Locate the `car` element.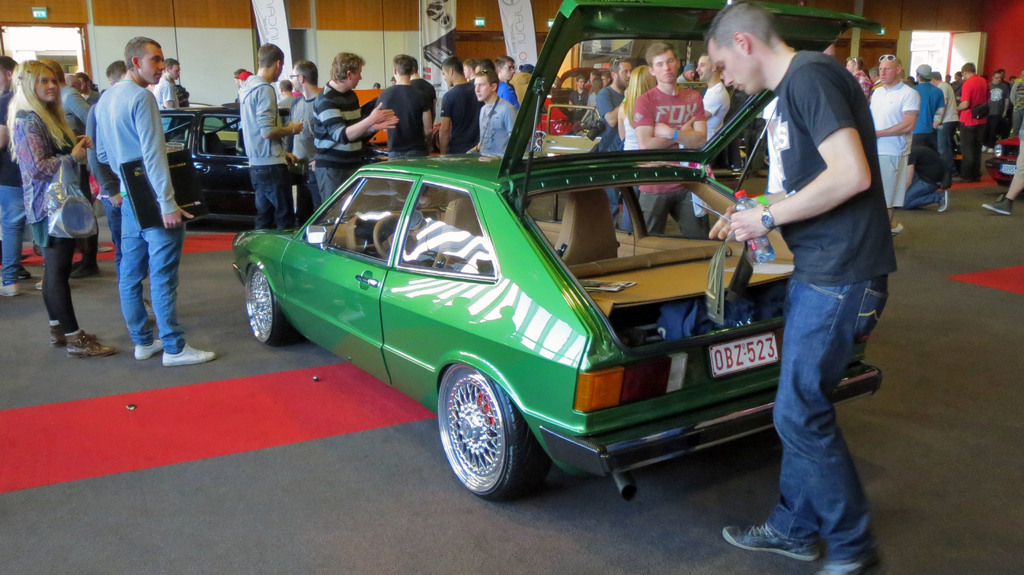
Element bbox: l=157, t=103, r=295, b=223.
